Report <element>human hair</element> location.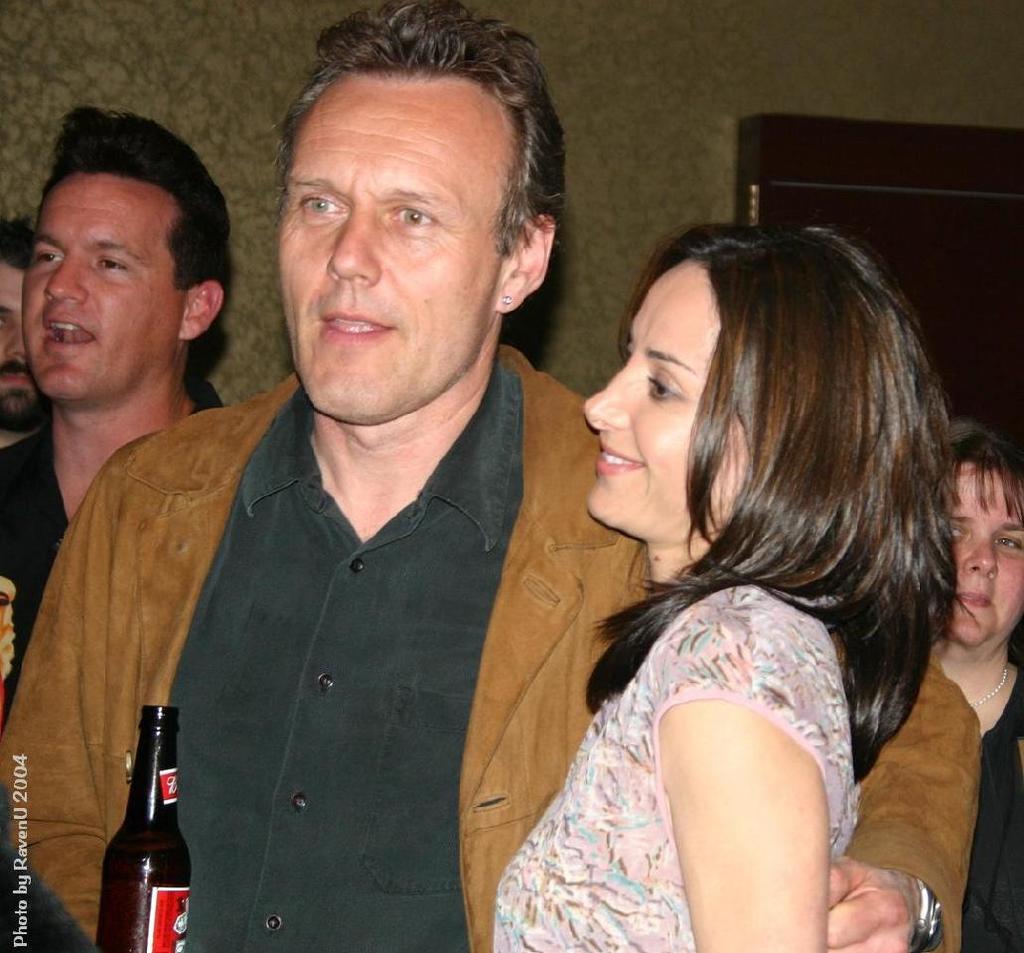
Report: 945, 407, 1023, 528.
